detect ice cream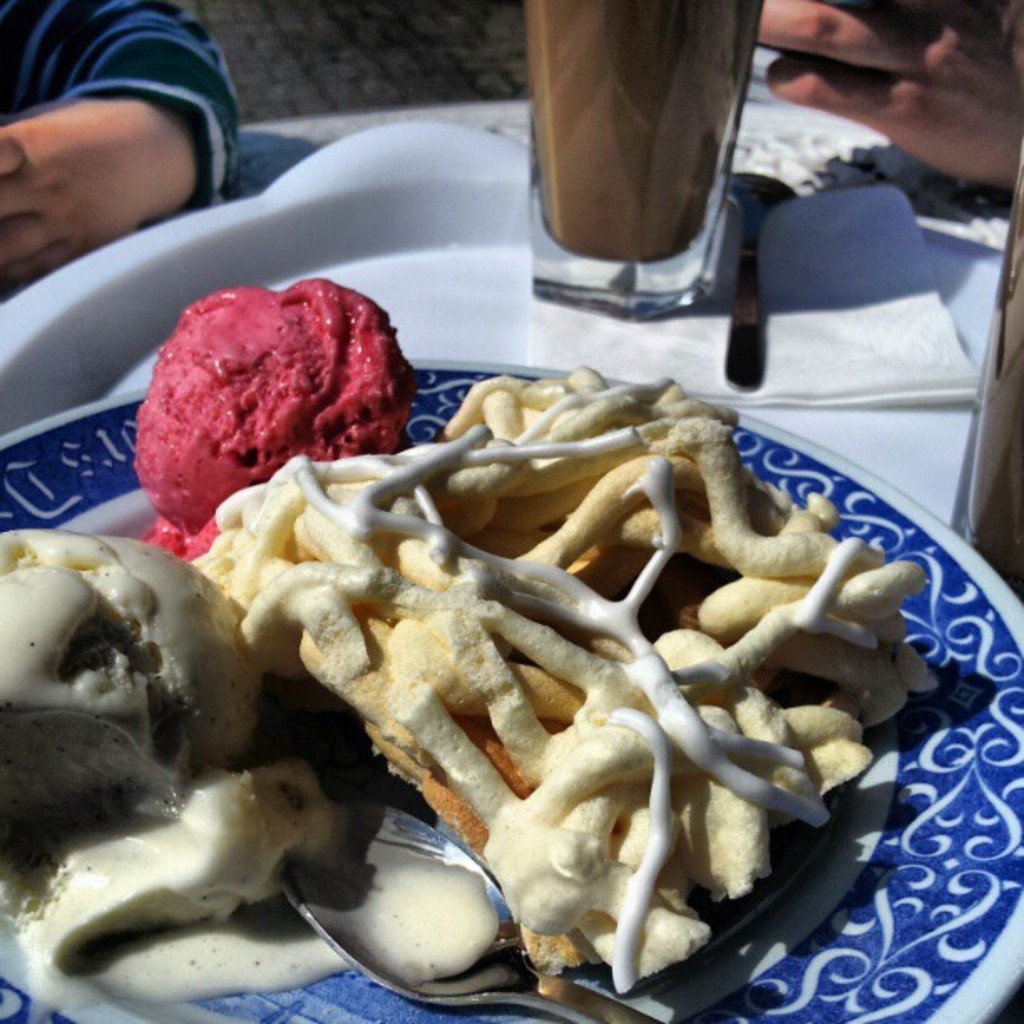
[x1=0, y1=525, x2=288, y2=977]
